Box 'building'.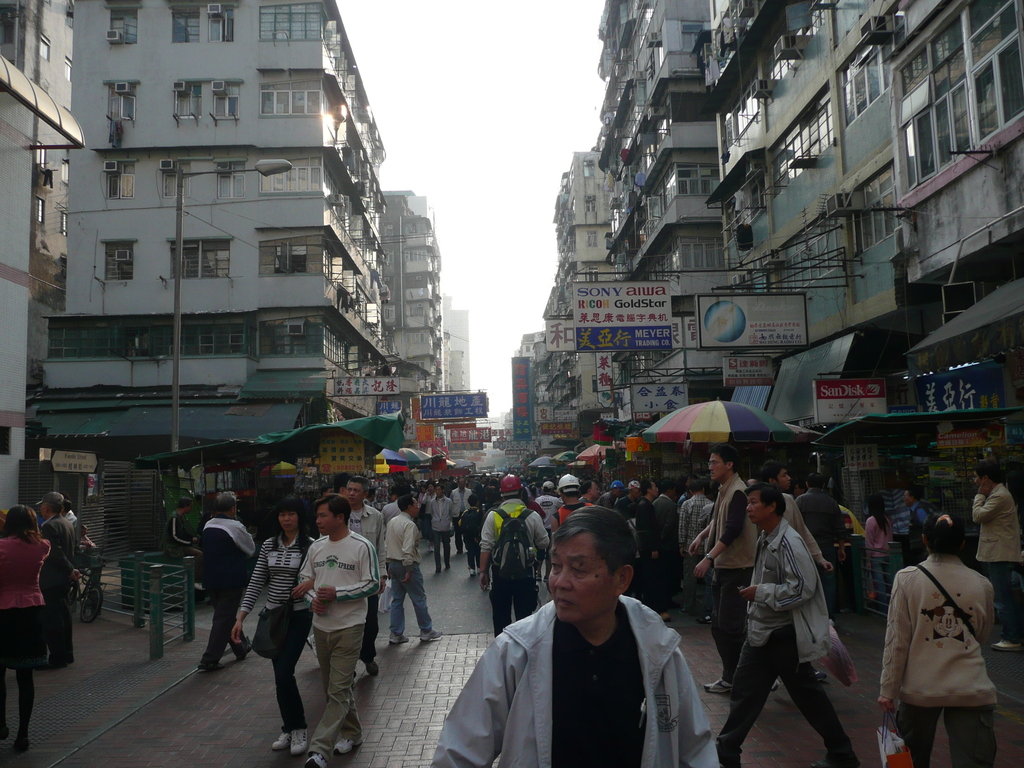
l=0, t=0, r=83, b=518.
